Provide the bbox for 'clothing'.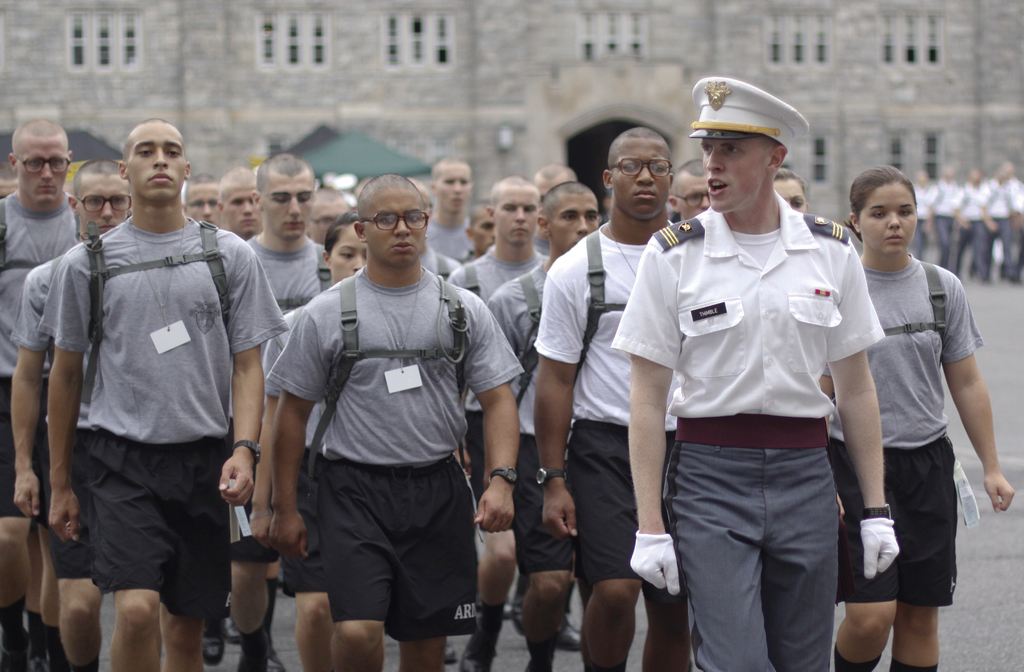
(820,258,989,635).
